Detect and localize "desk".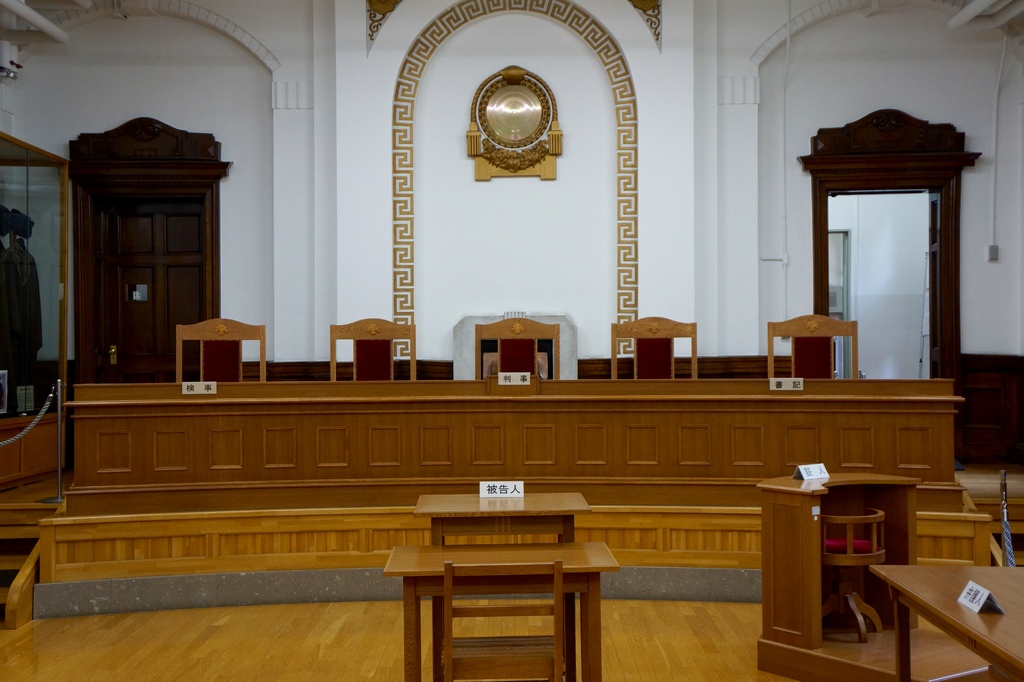
Localized at (left=872, top=562, right=1023, bottom=680).
